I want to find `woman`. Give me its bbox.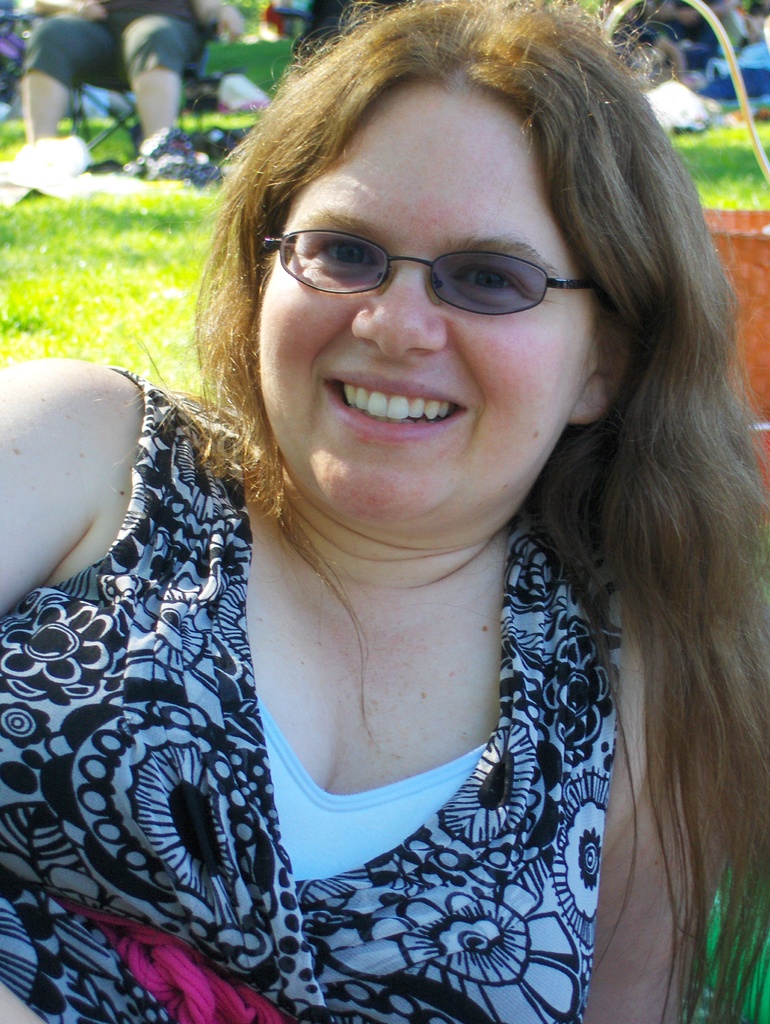
[x1=19, y1=52, x2=769, y2=1007].
